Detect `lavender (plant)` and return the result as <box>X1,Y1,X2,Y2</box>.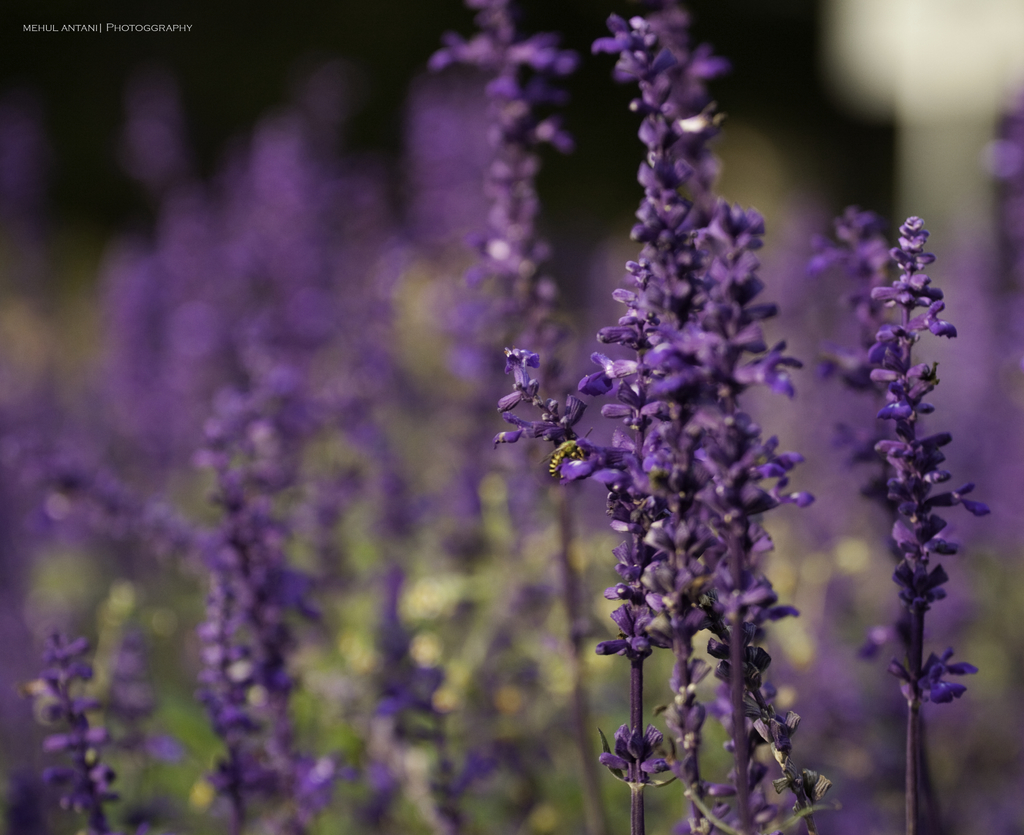
<box>82,121,358,466</box>.
